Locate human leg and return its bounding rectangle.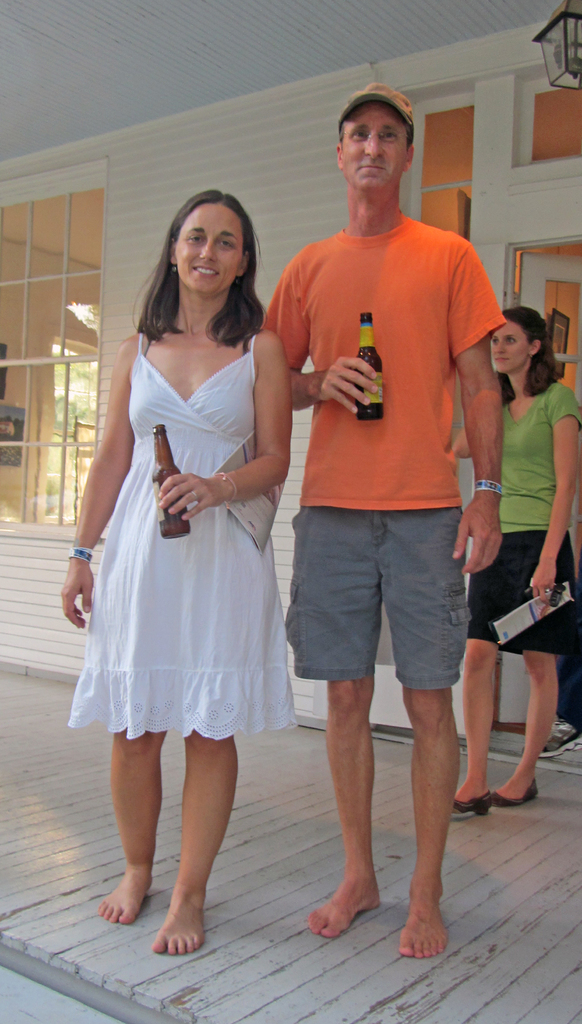
bbox(98, 734, 162, 929).
